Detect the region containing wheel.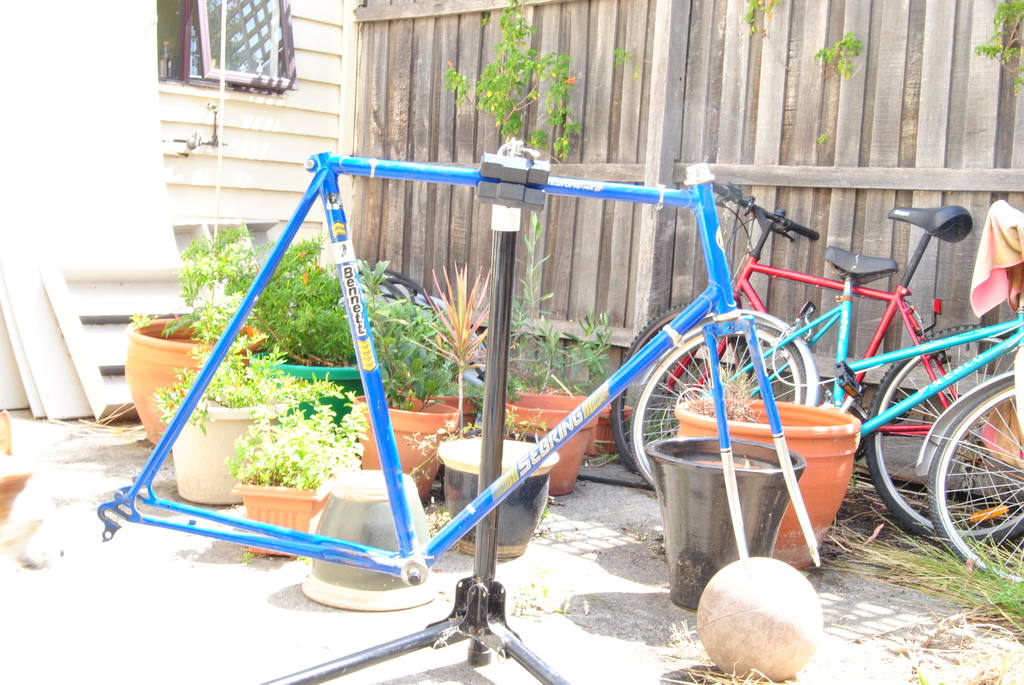
(635,310,819,484).
